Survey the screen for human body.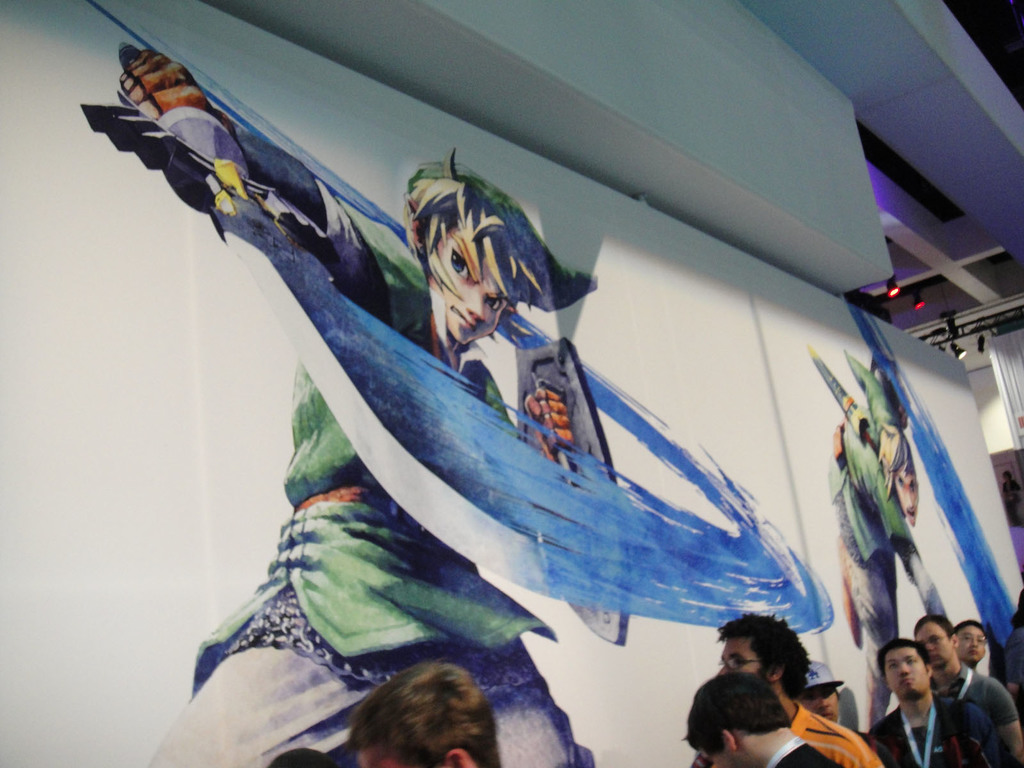
Survey found: rect(870, 636, 989, 767).
